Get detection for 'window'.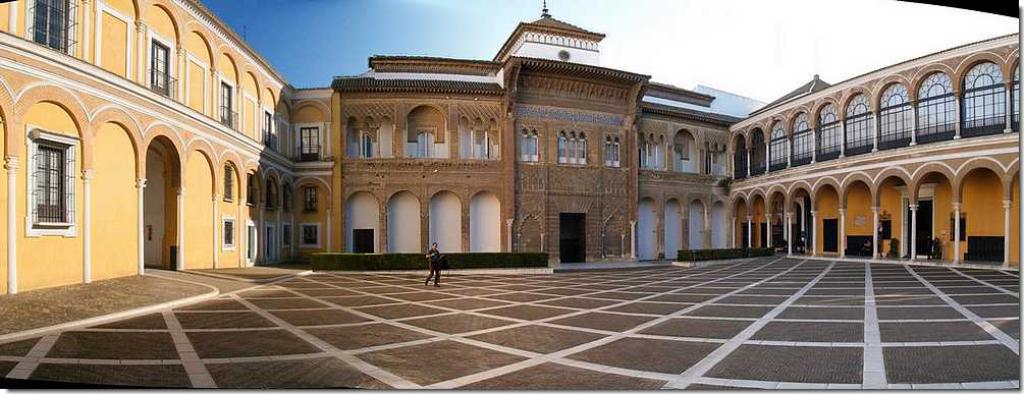
Detection: {"x1": 23, "y1": 127, "x2": 80, "y2": 232}.
